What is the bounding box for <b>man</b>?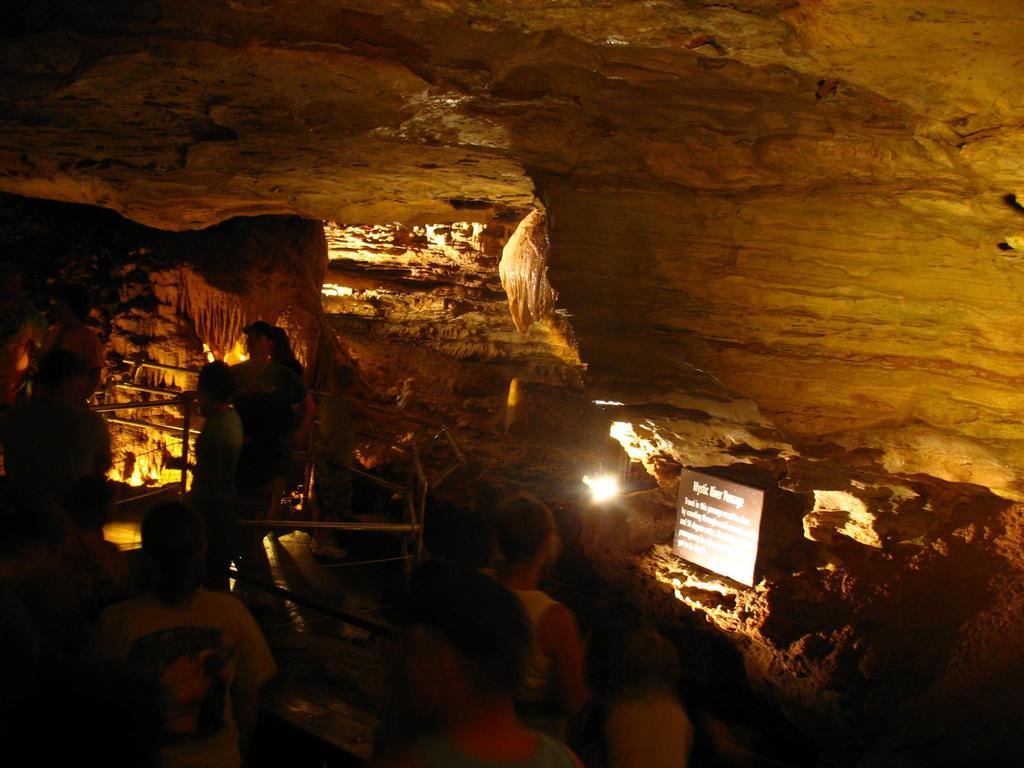
[left=94, top=503, right=280, bottom=765].
